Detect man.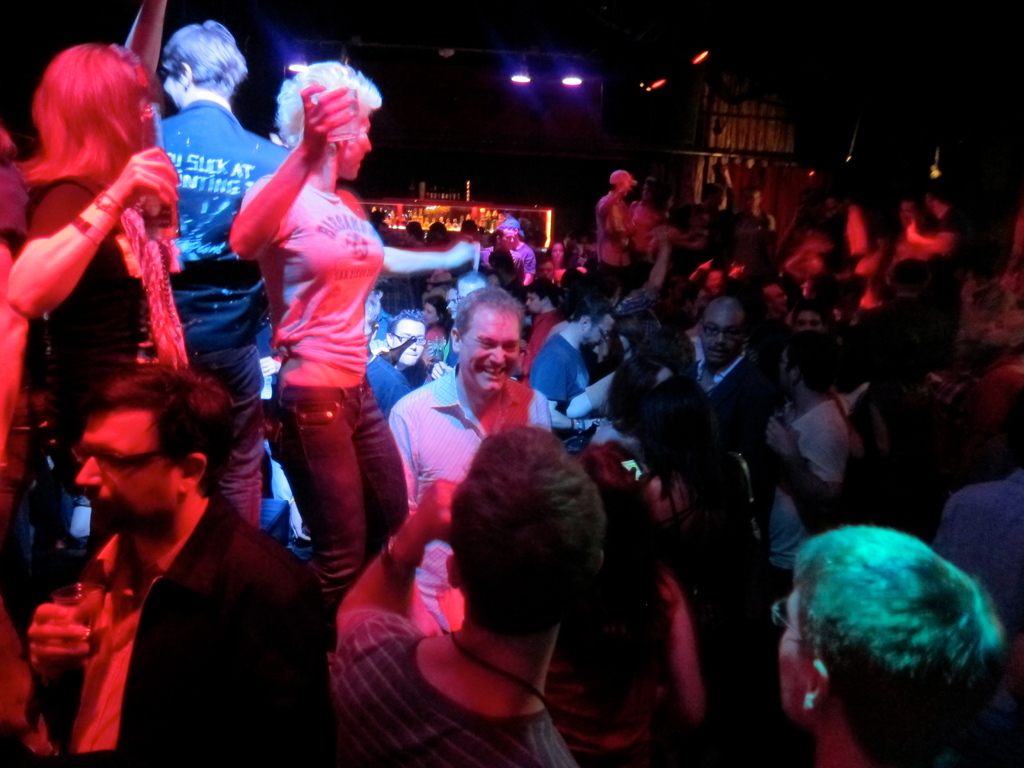
Detected at region(764, 328, 853, 575).
